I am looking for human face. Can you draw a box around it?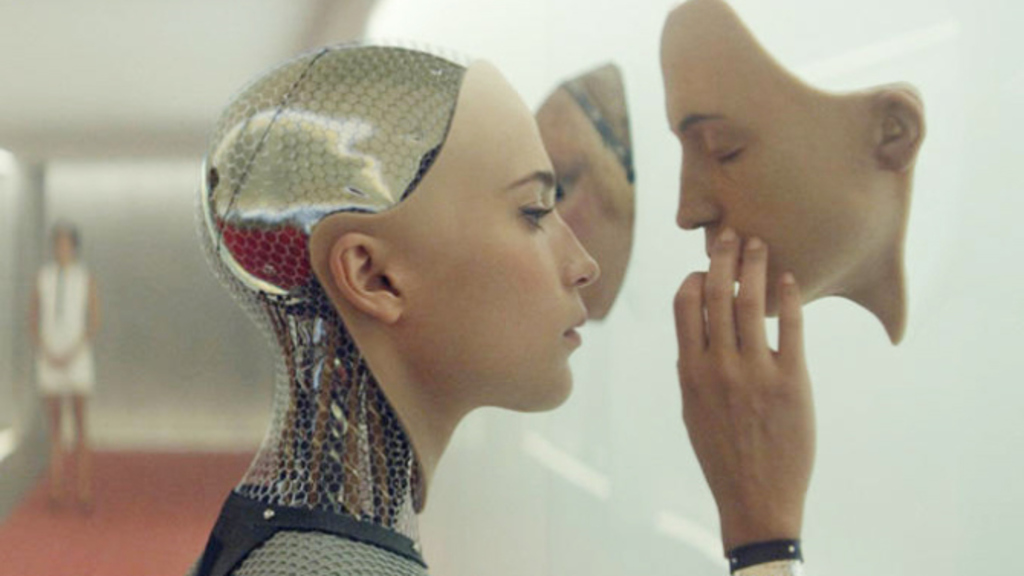
Sure, the bounding box is (left=660, top=0, right=925, bottom=315).
